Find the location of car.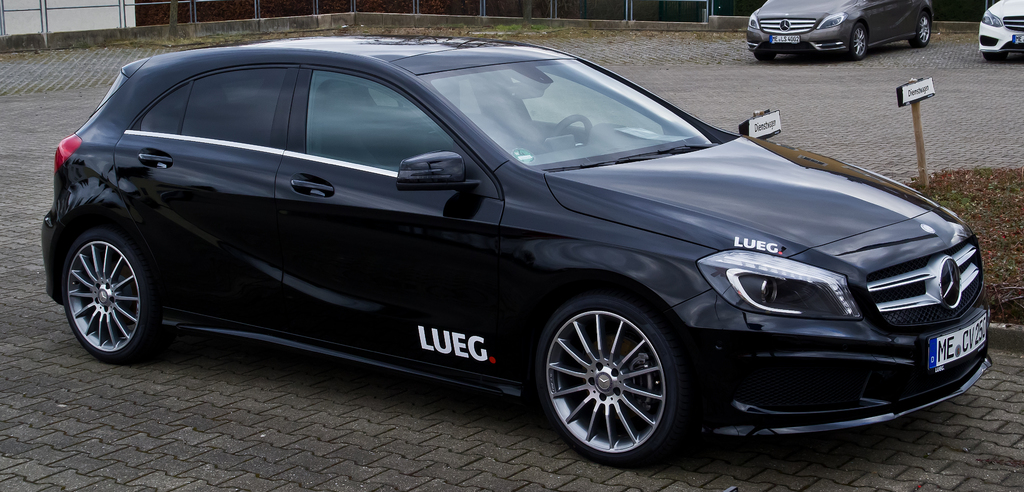
Location: x1=979, y1=0, x2=1023, y2=67.
